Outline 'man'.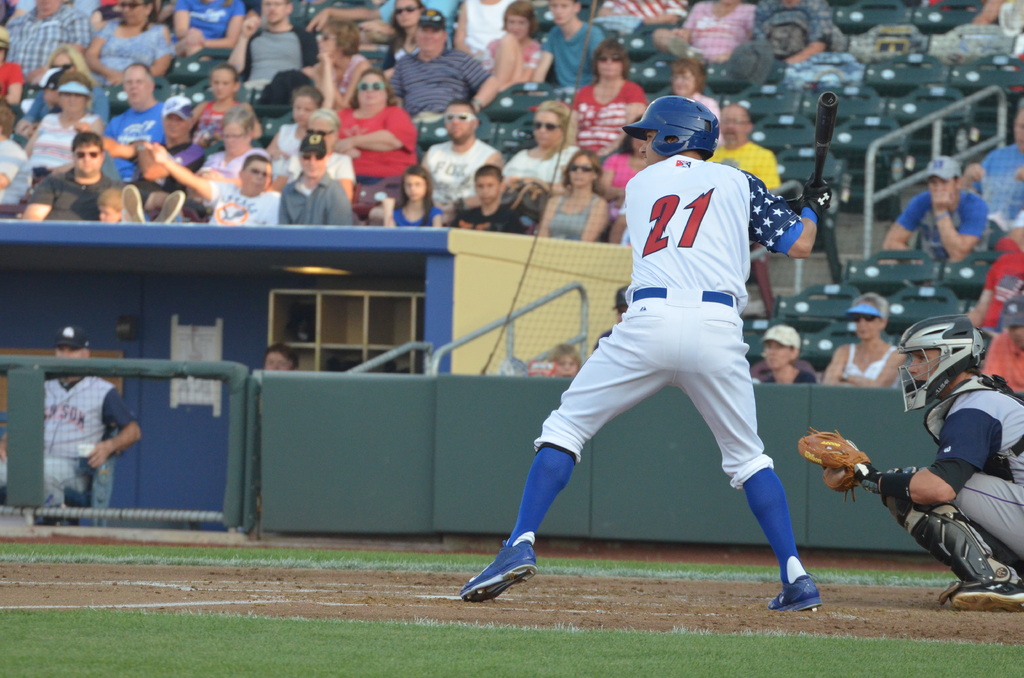
Outline: crop(229, 0, 319, 113).
